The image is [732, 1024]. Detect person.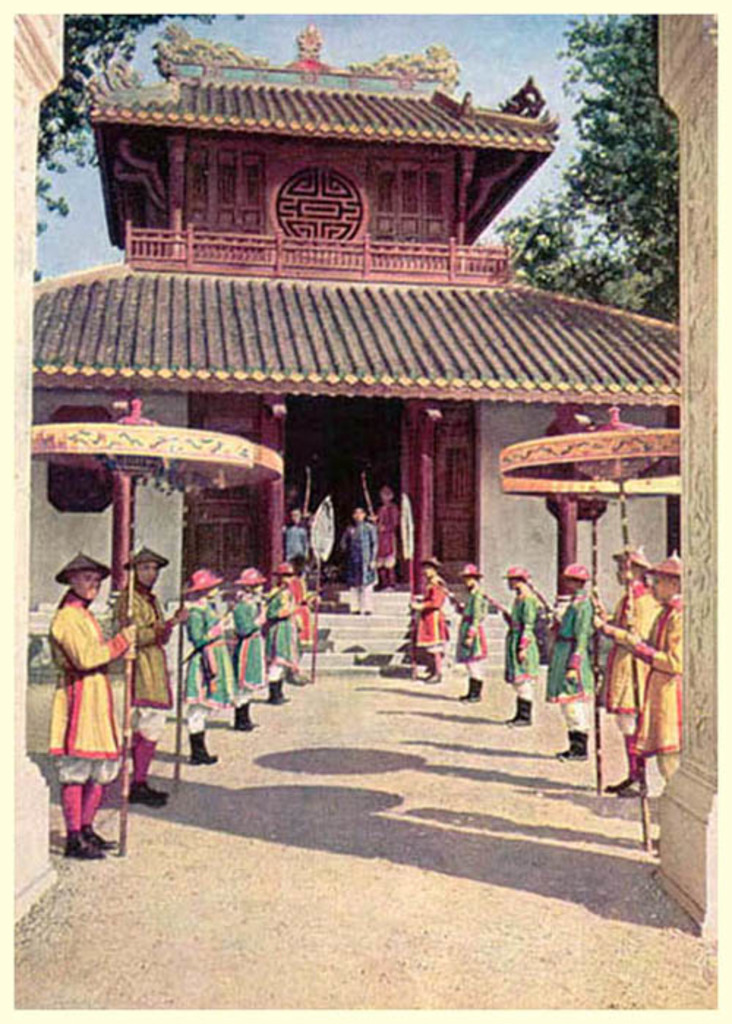
Detection: rect(455, 561, 486, 703).
